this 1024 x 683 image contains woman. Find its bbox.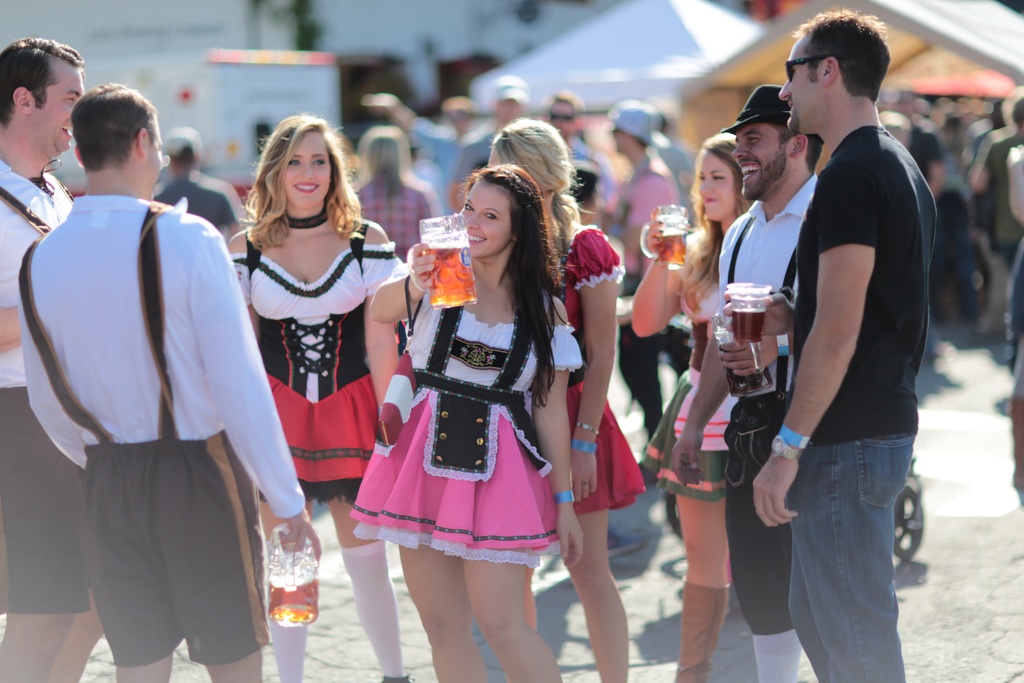
[631,133,758,682].
